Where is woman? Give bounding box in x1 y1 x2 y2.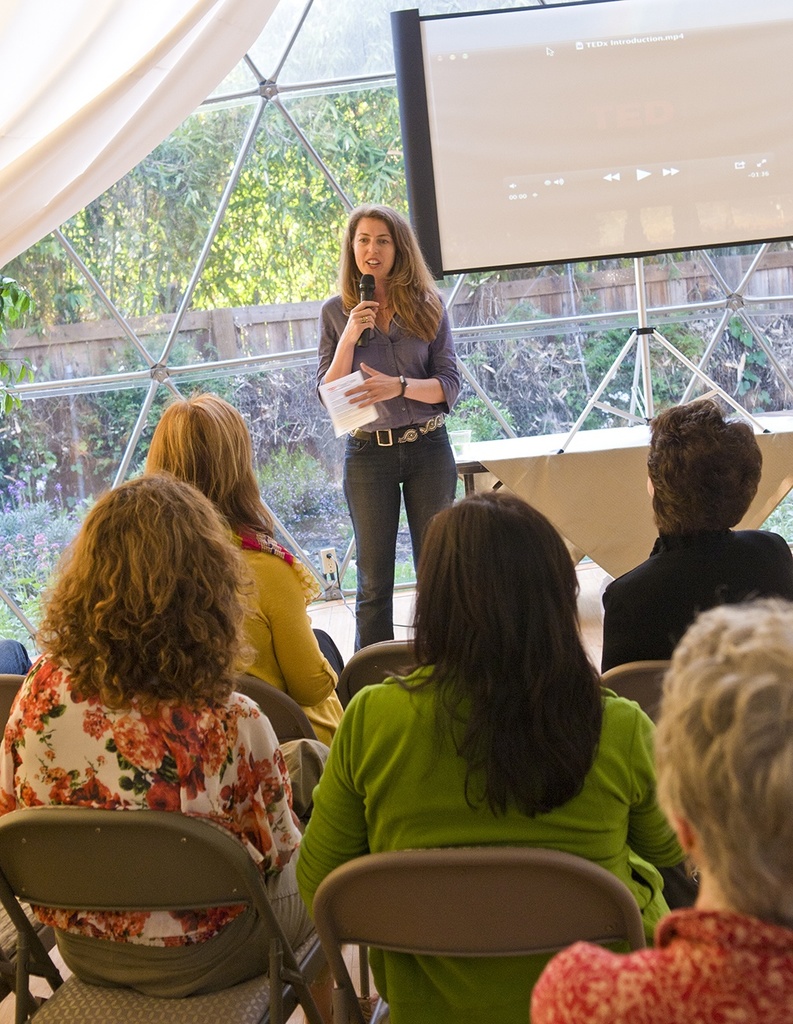
527 591 792 1023.
